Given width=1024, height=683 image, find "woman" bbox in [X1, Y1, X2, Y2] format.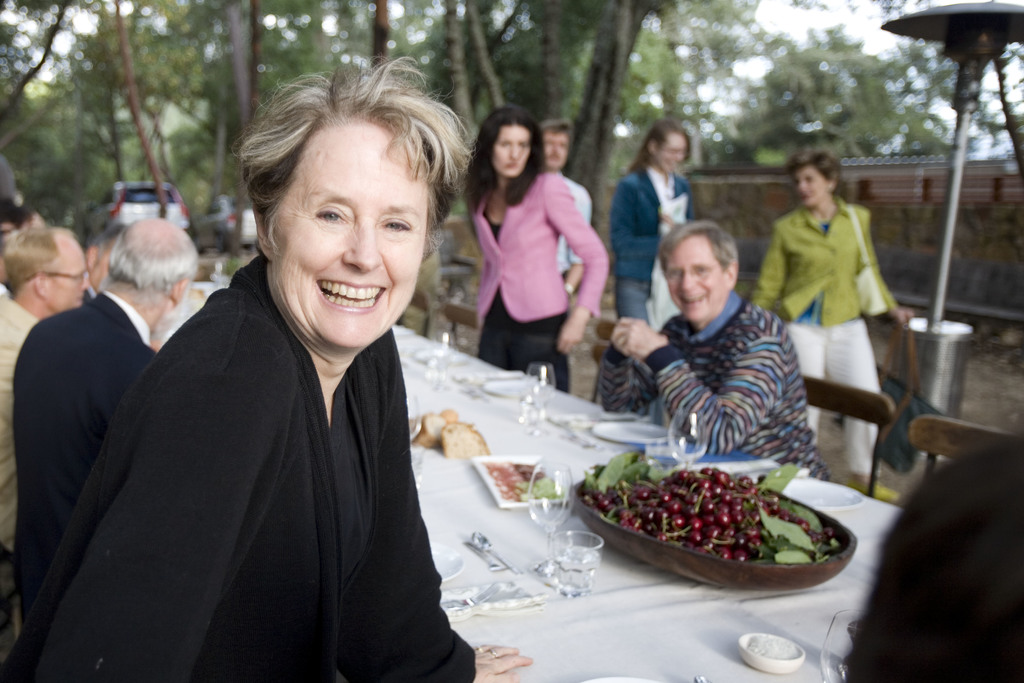
[61, 110, 483, 682].
